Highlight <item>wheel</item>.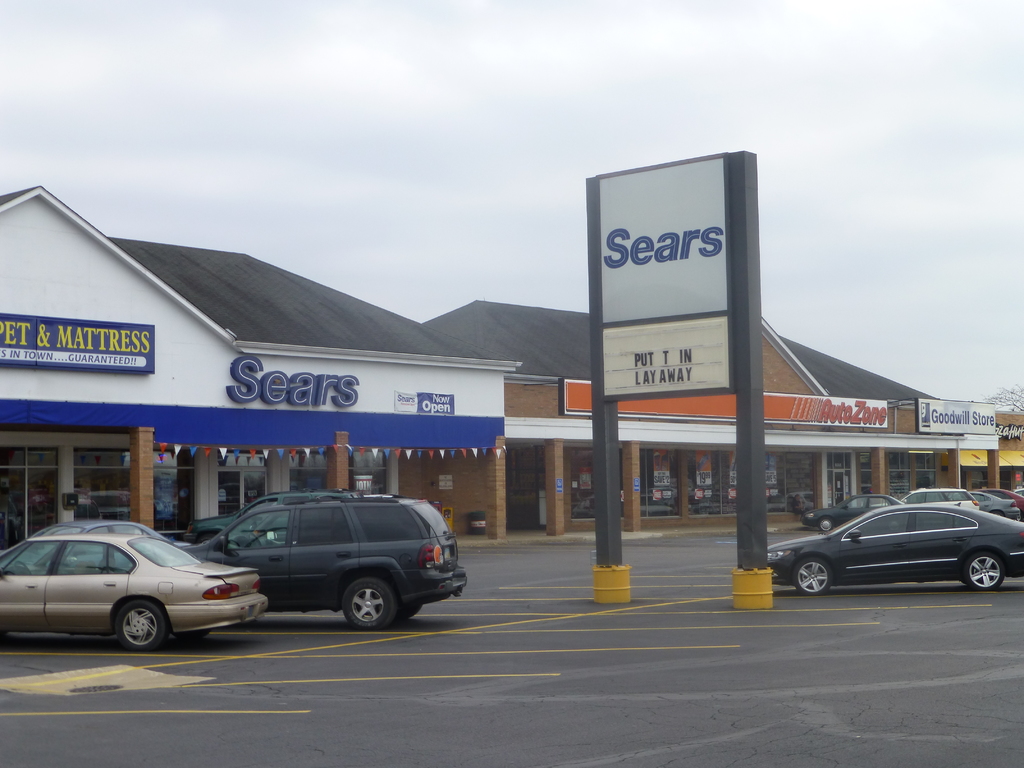
Highlighted region: crop(342, 578, 395, 624).
